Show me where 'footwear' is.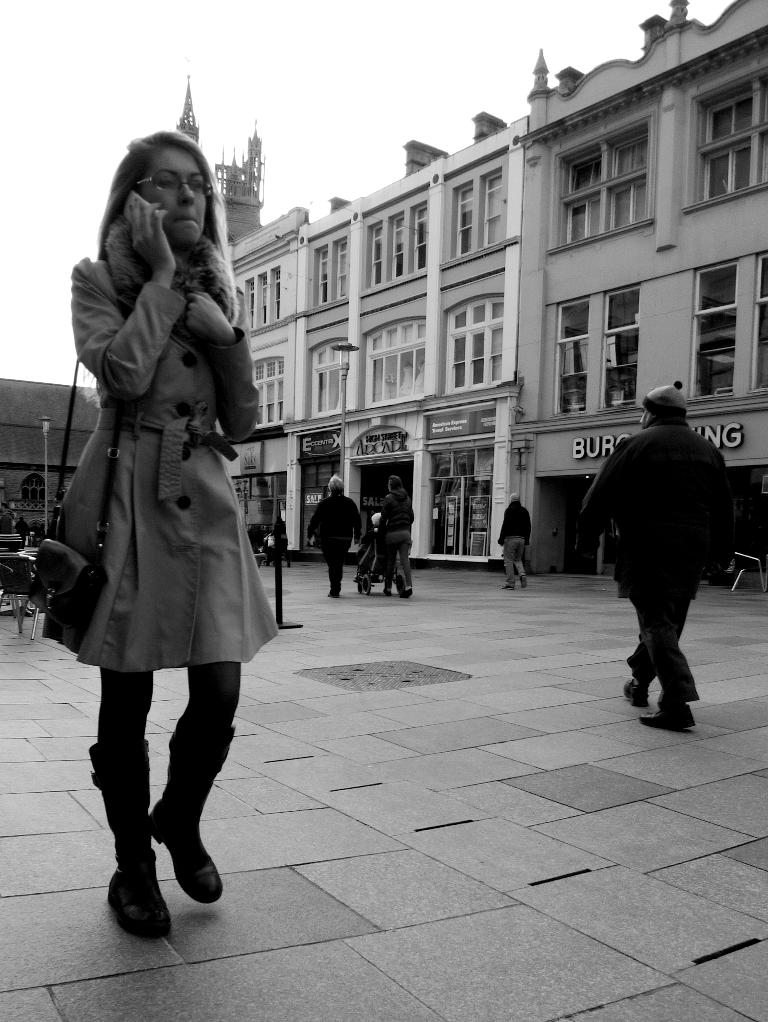
'footwear' is at box=[93, 848, 166, 931].
